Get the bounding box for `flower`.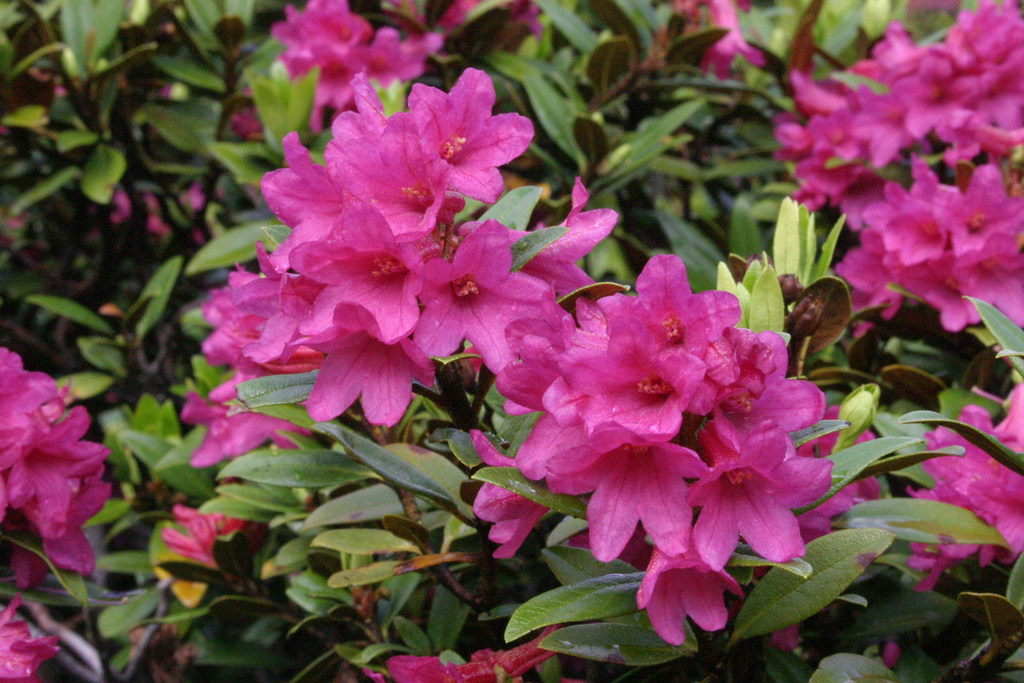
locate(160, 496, 241, 568).
